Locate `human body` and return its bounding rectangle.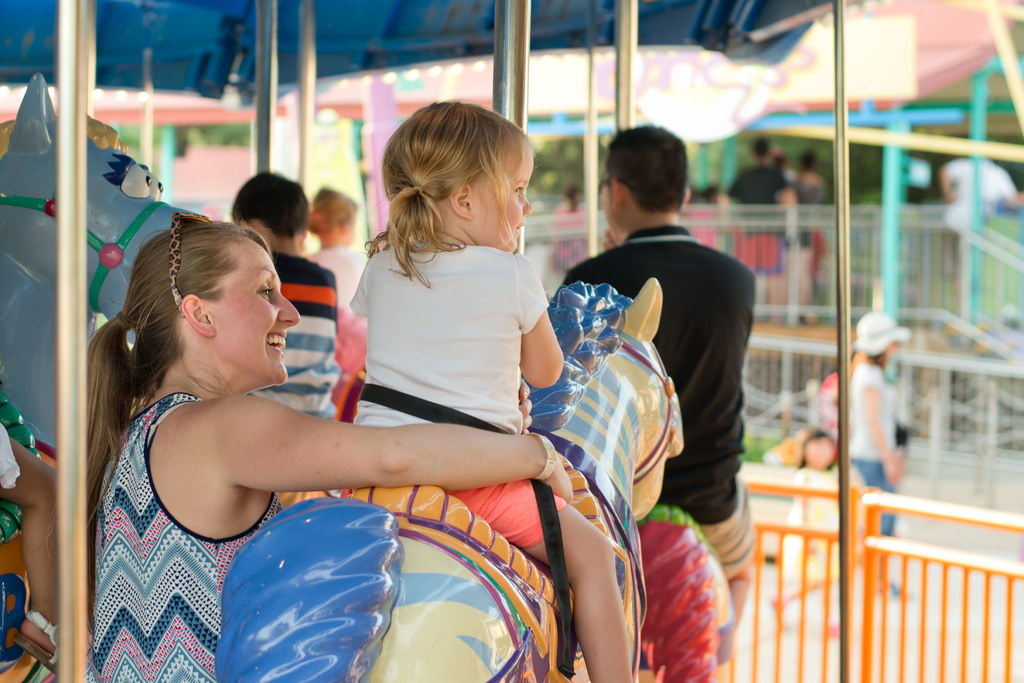
[left=929, top=158, right=1023, bottom=272].
